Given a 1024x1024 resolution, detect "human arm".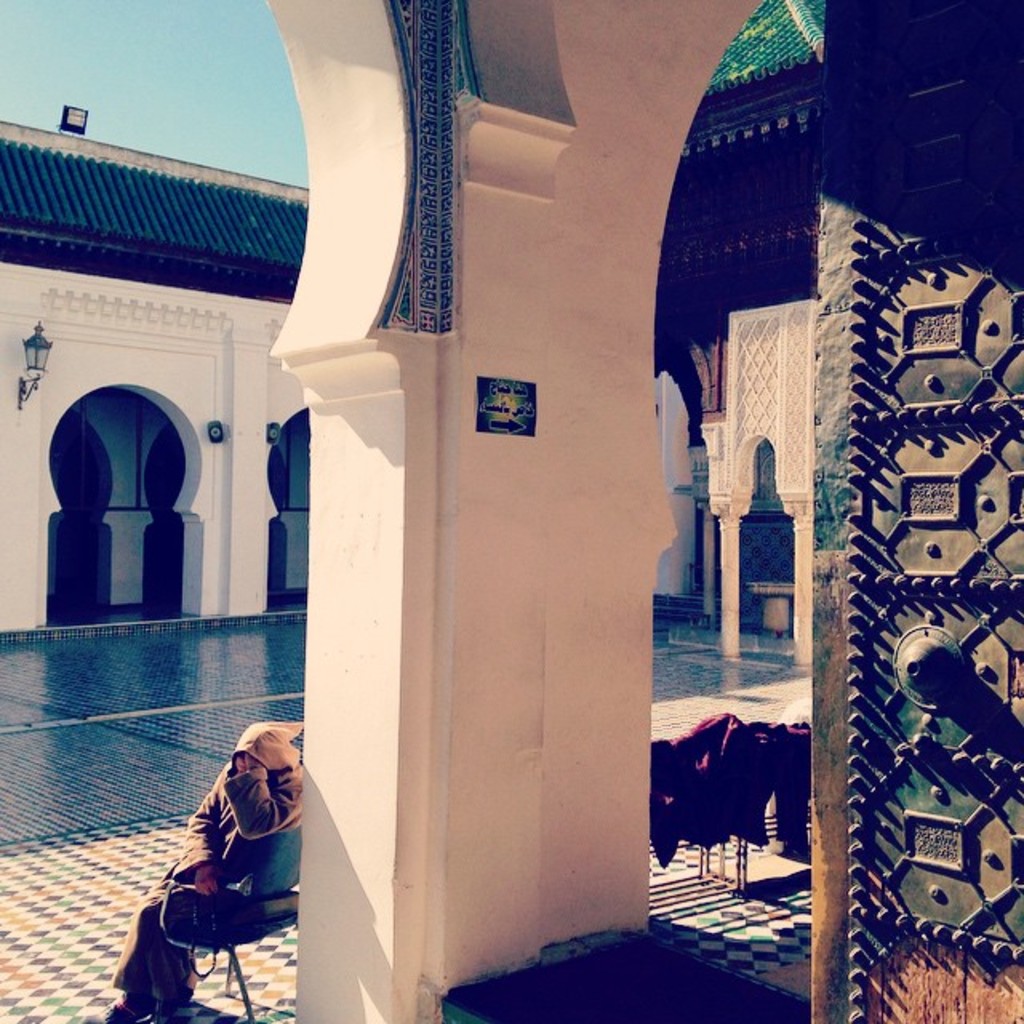
BBox(186, 781, 222, 899).
